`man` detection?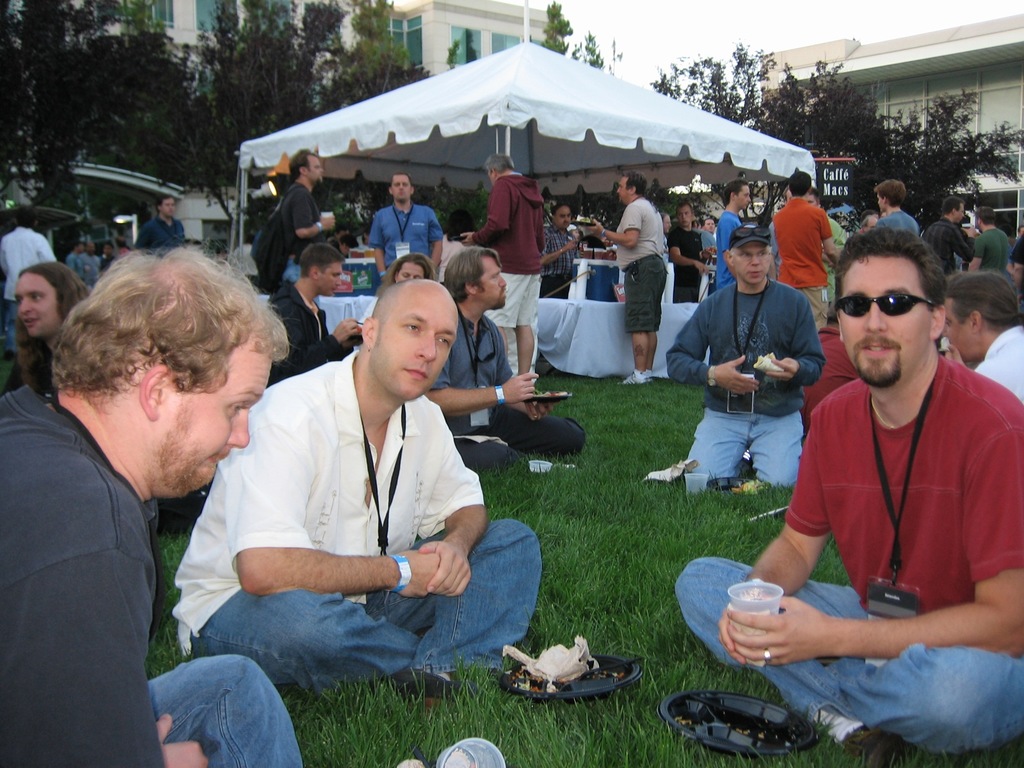
(92, 246, 115, 282)
